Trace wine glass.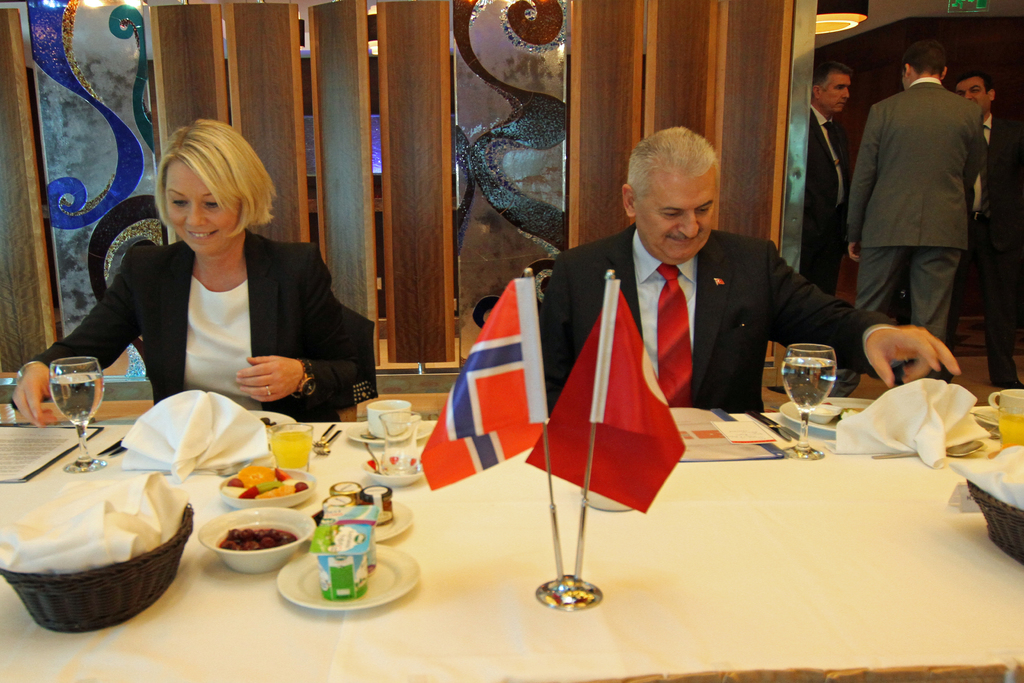
Traced to 779,342,838,457.
